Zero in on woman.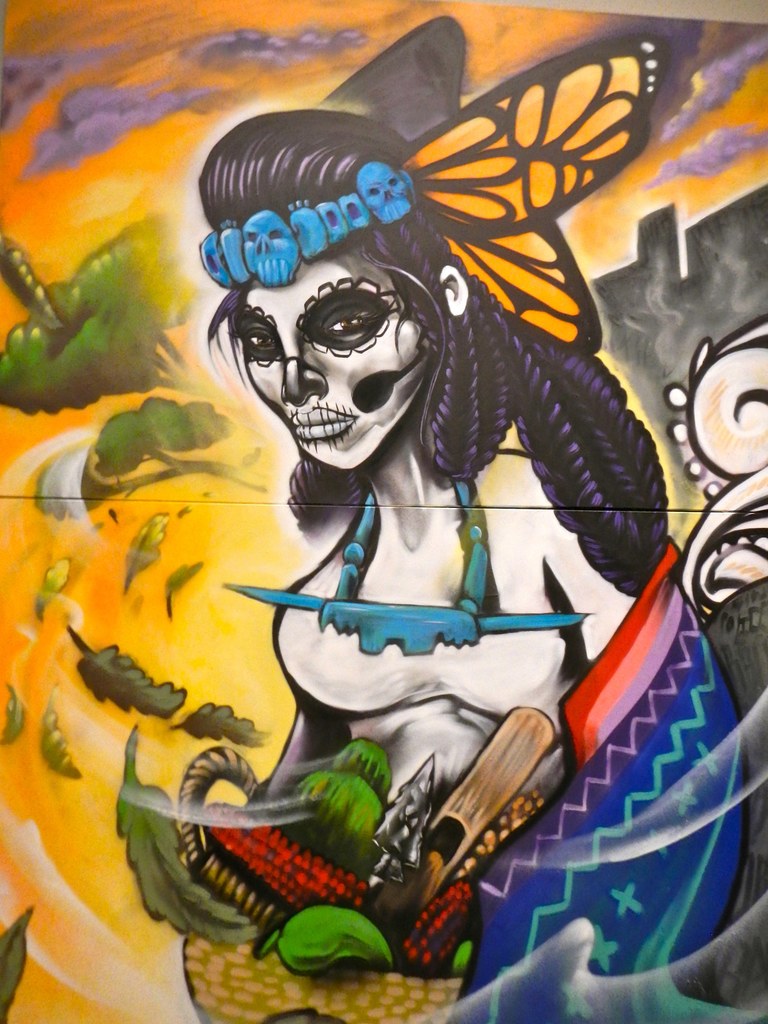
Zeroed in: <box>200,105,672,794</box>.
